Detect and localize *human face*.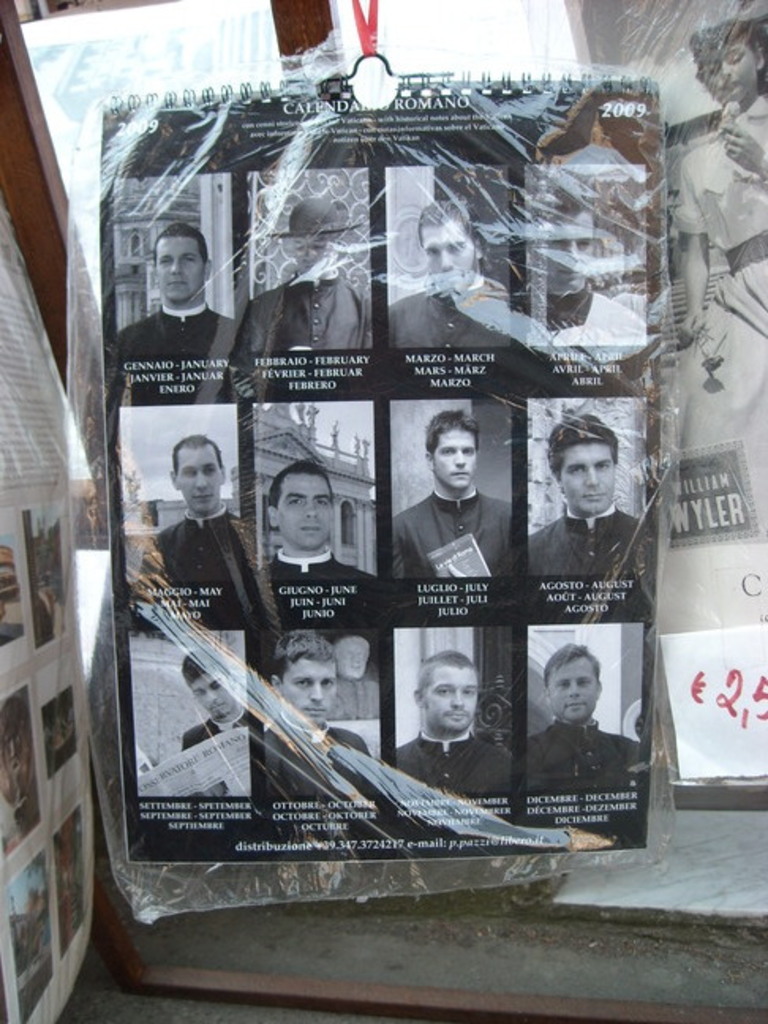
Localized at bbox=(431, 428, 480, 488).
